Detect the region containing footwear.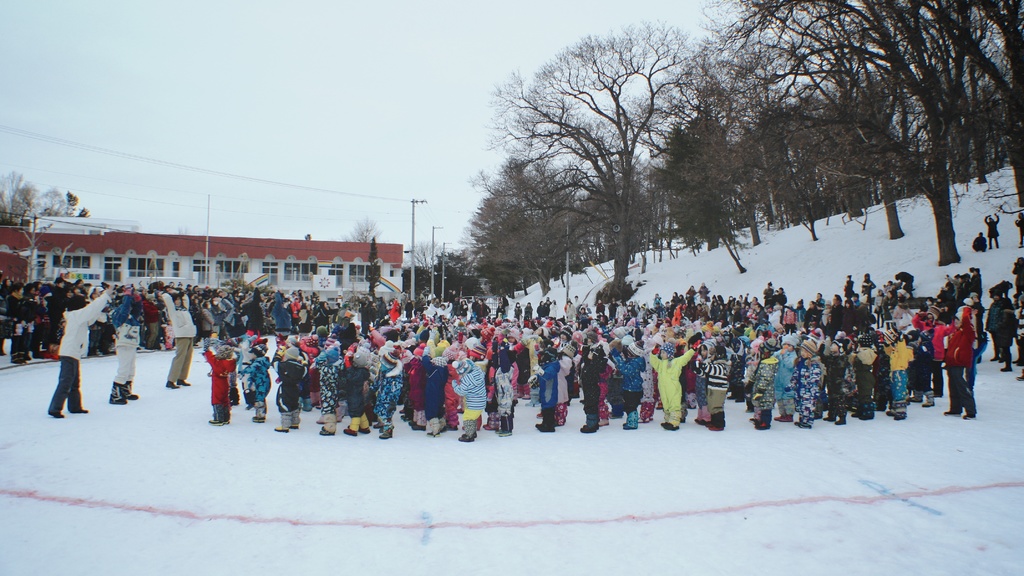
(610,412,621,420).
